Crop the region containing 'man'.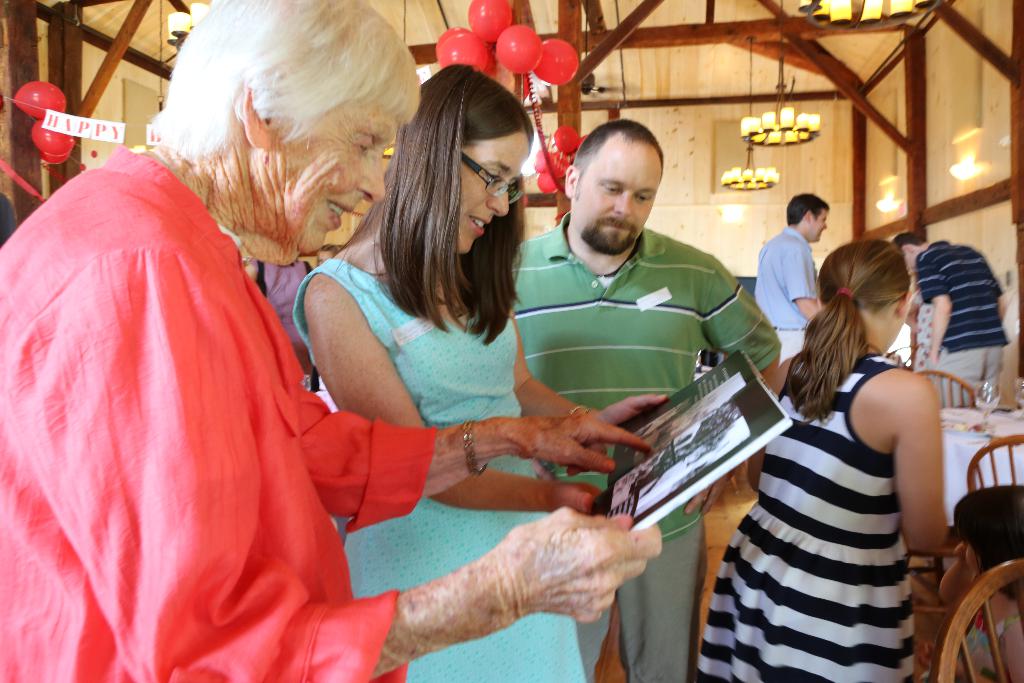
Crop region: pyautogui.locateOnScreen(896, 233, 1009, 400).
